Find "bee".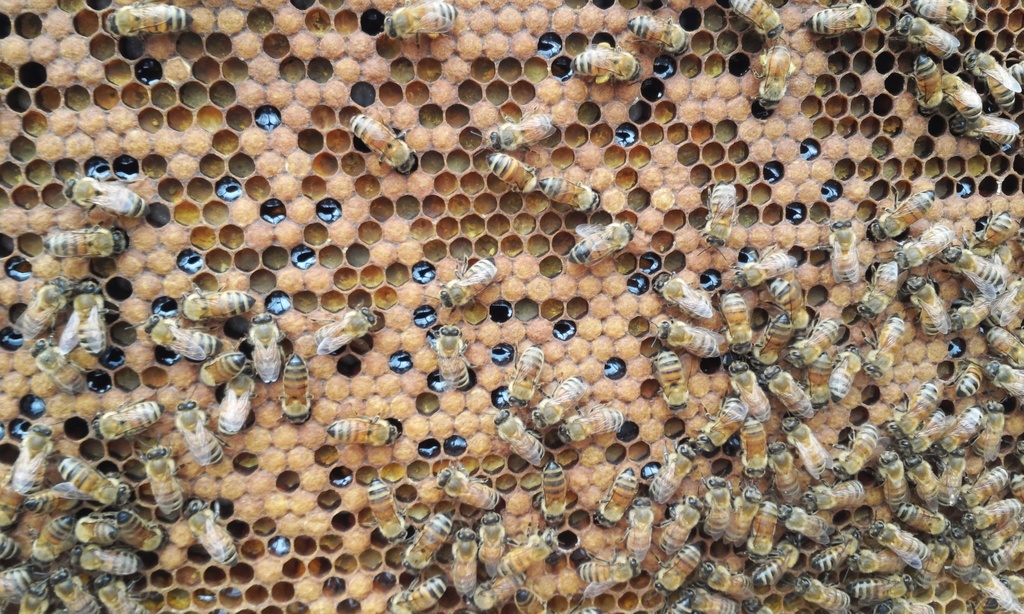
<bbox>970, 589, 1007, 609</bbox>.
